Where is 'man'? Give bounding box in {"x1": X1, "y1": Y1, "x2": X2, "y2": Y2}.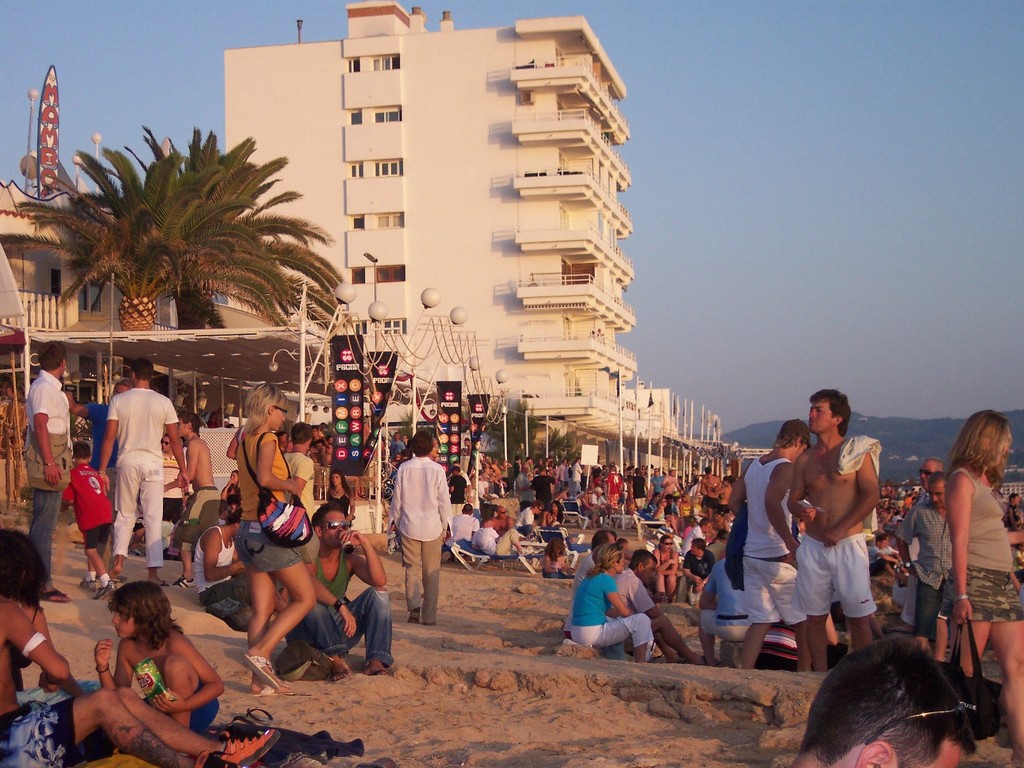
{"x1": 173, "y1": 411, "x2": 220, "y2": 589}.
